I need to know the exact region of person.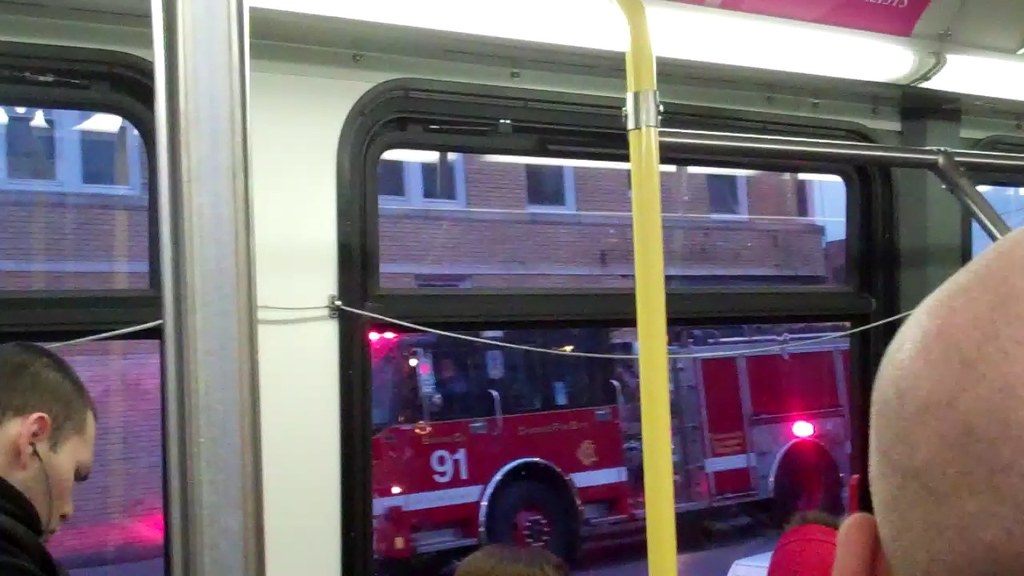
Region: 0/351/87/558.
